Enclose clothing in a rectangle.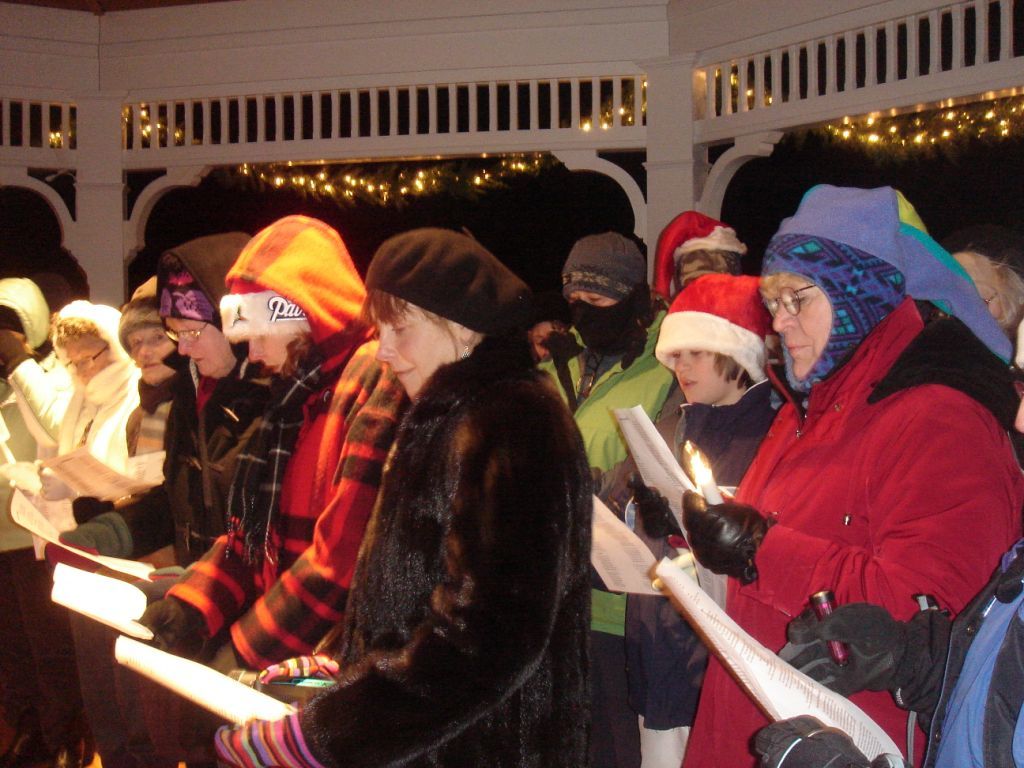
<bbox>226, 231, 558, 762</bbox>.
